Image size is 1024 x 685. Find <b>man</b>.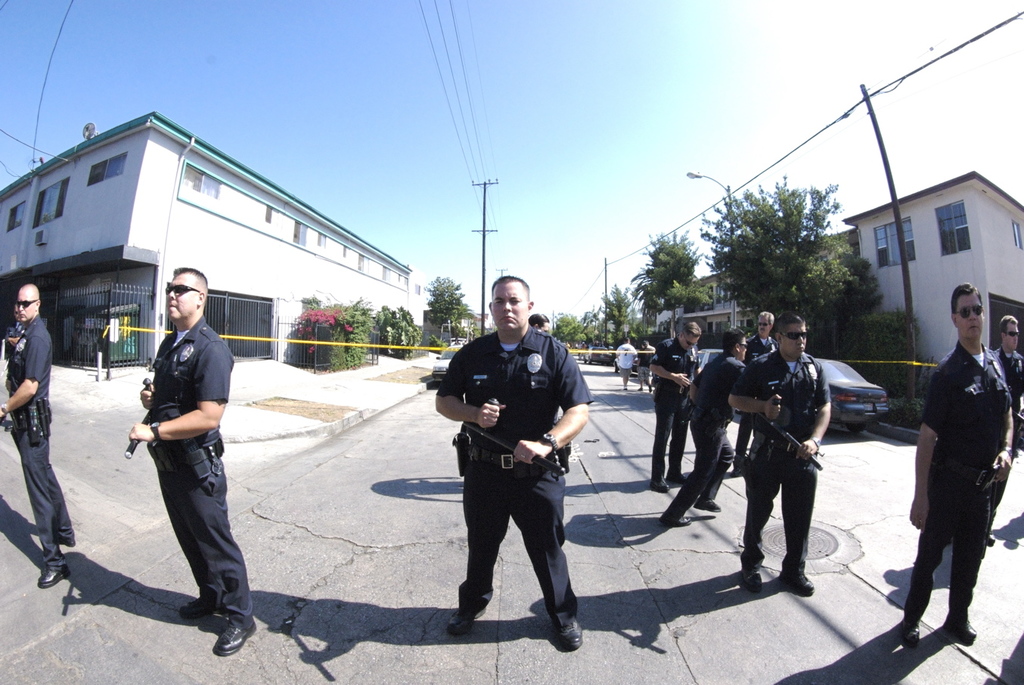
[left=740, top=308, right=824, bottom=594].
